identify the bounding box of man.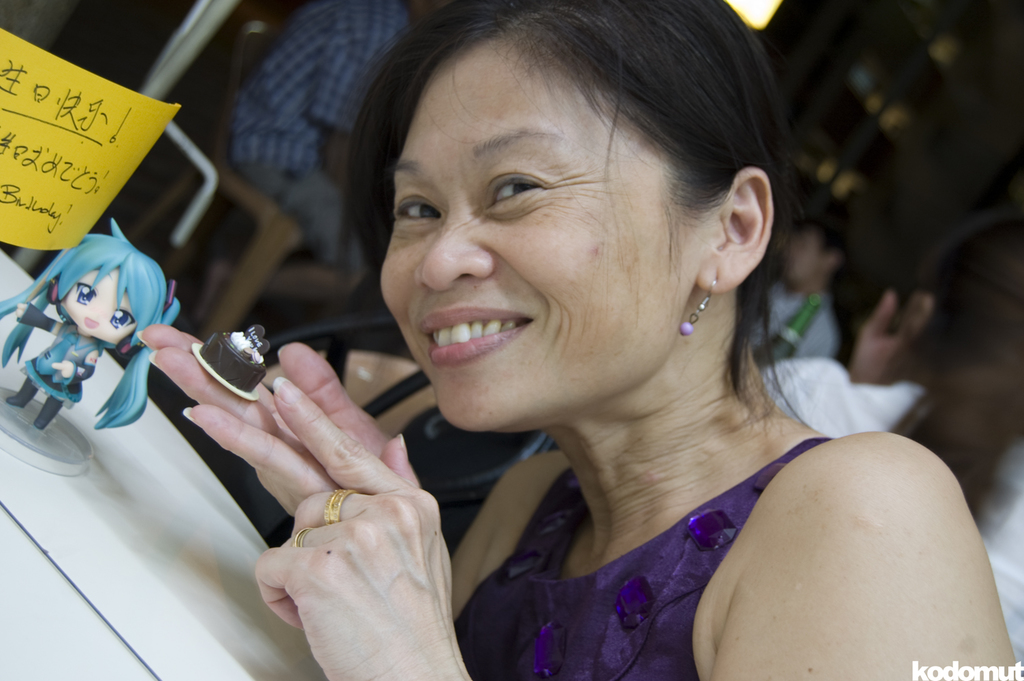
<region>195, 0, 427, 346</region>.
